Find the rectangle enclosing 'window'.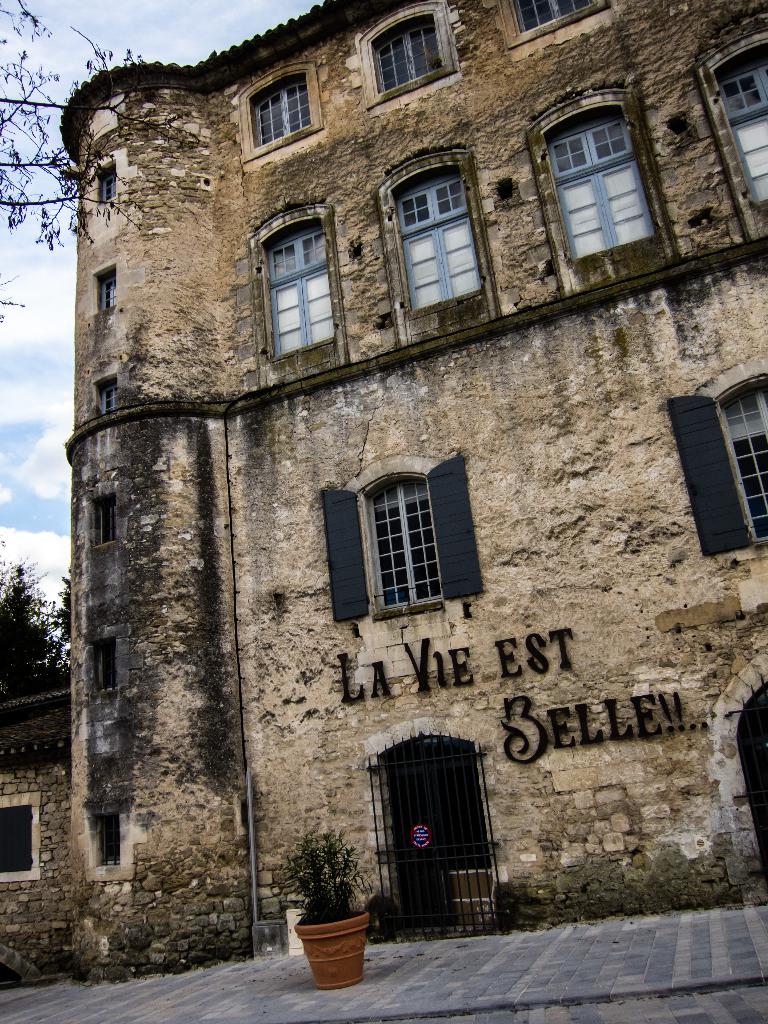
BBox(104, 173, 120, 204).
